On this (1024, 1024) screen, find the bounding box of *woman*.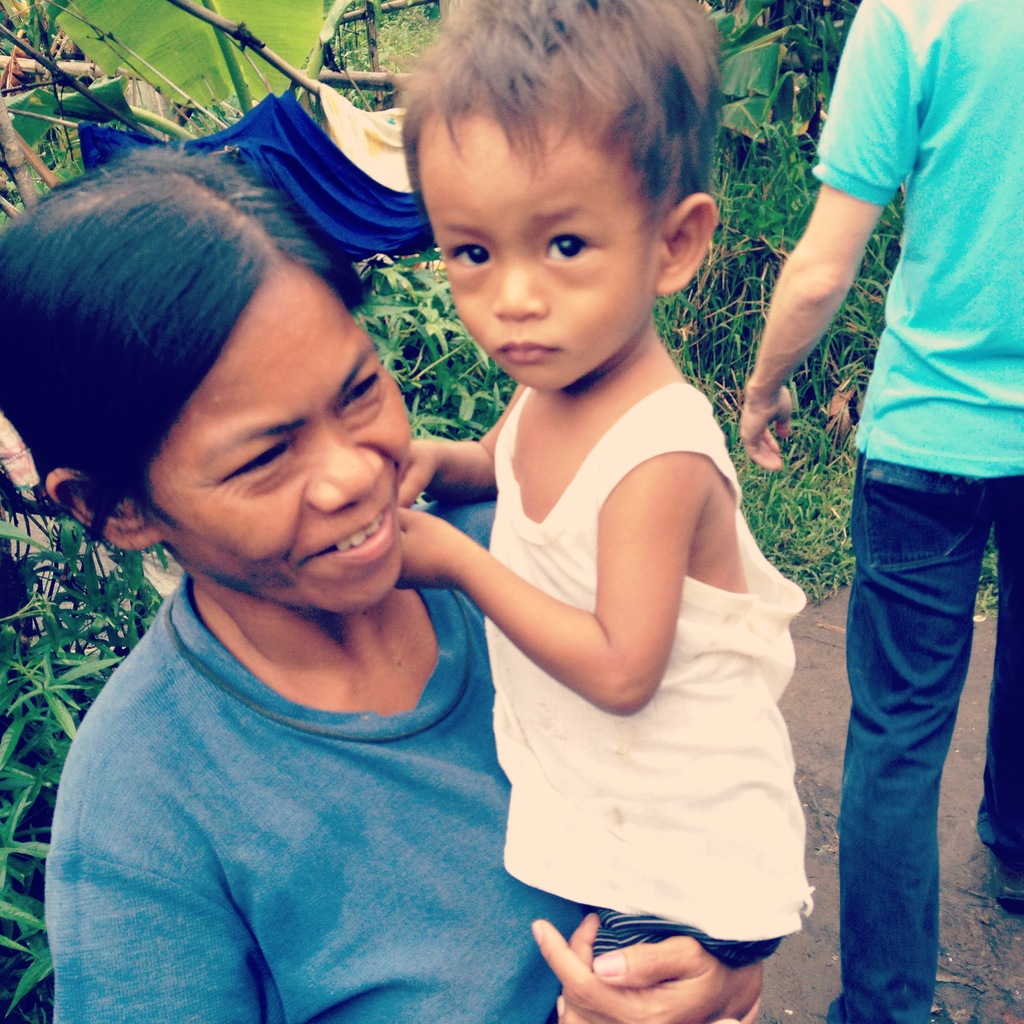
Bounding box: 0/143/775/1023.
